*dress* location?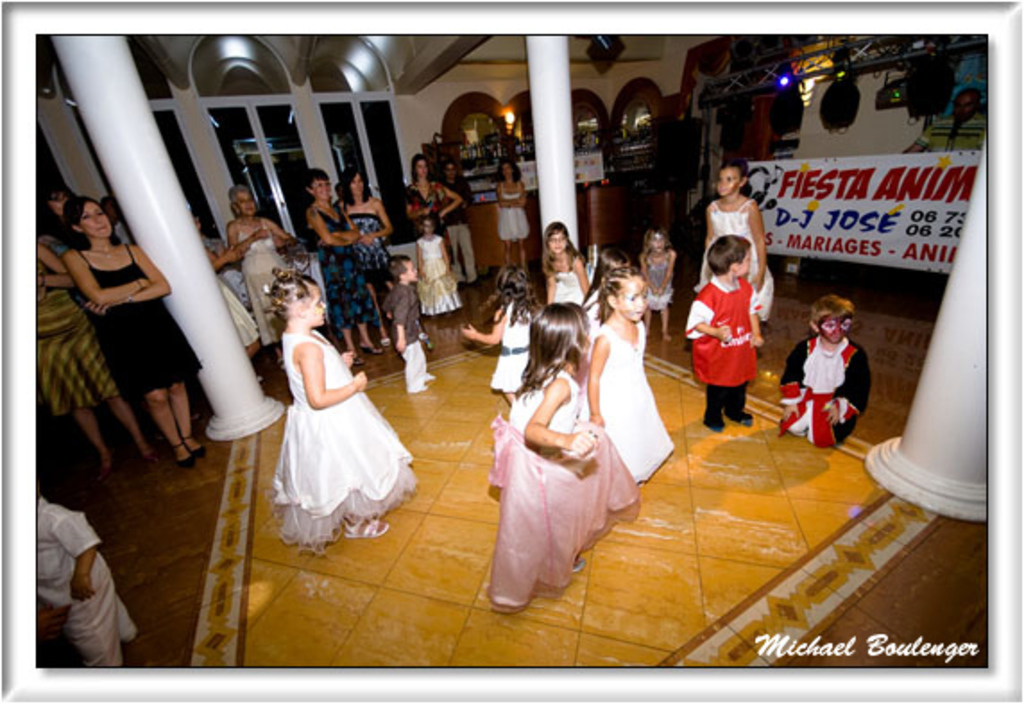
{"left": 693, "top": 199, "right": 772, "bottom": 319}
